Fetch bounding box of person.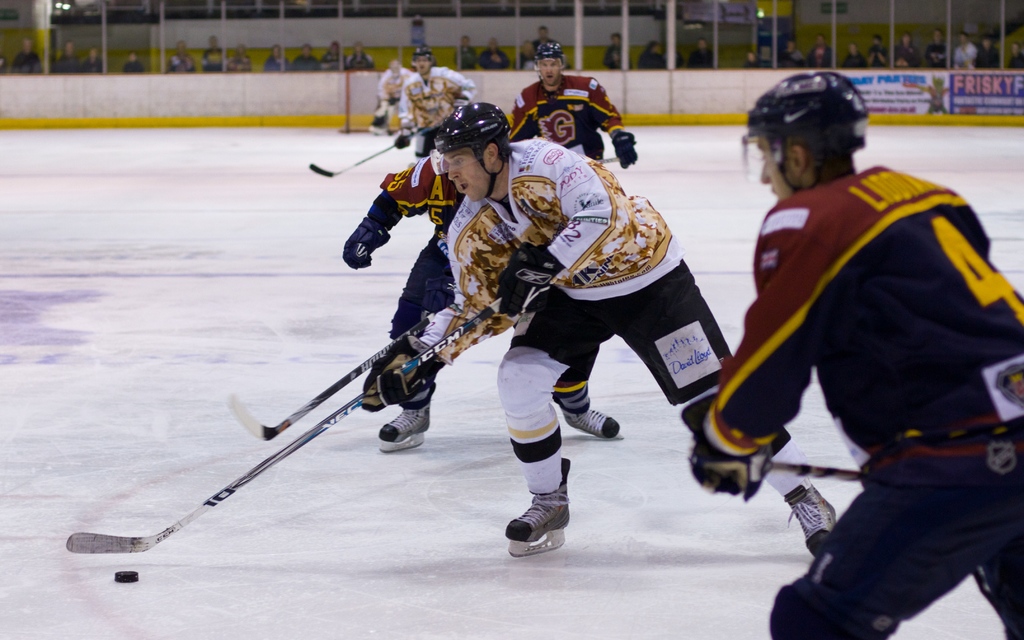
Bbox: locate(358, 97, 839, 559).
